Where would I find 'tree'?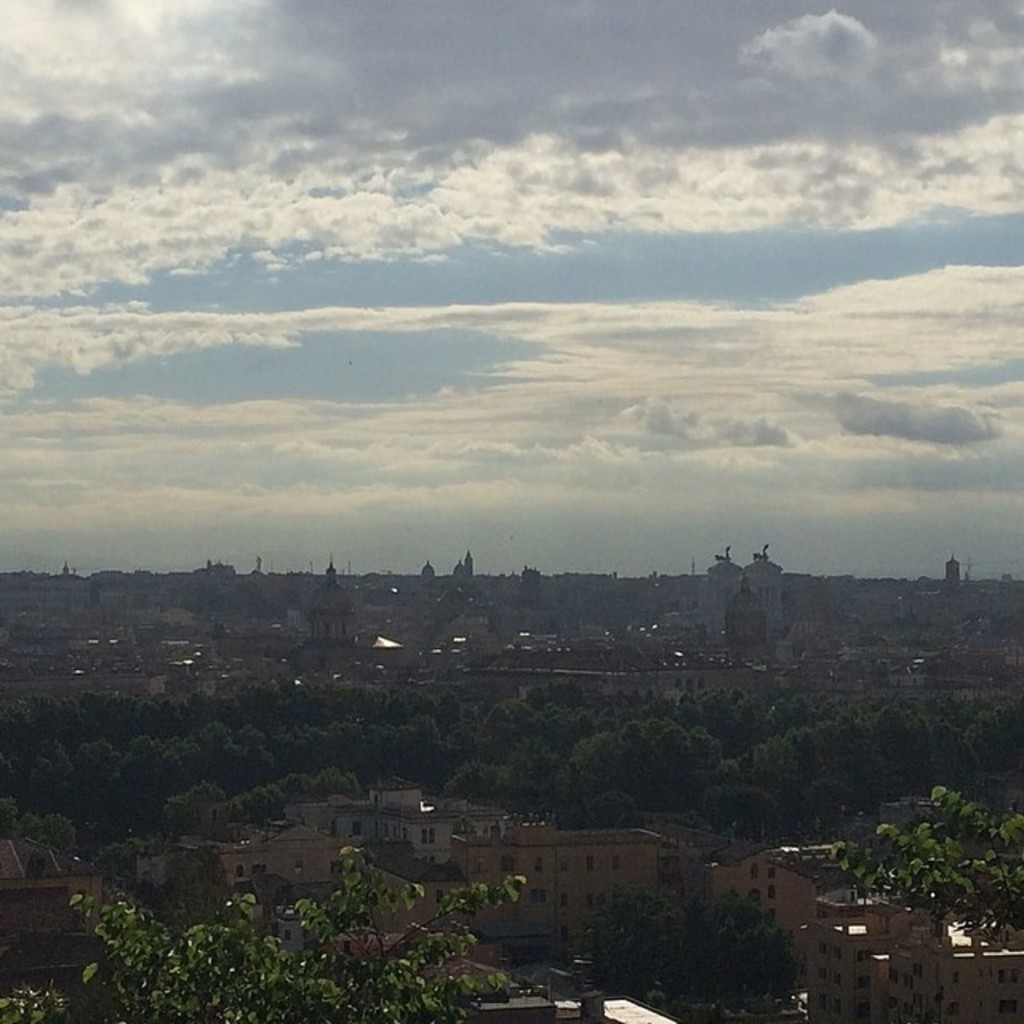
At bbox=[581, 854, 811, 1008].
